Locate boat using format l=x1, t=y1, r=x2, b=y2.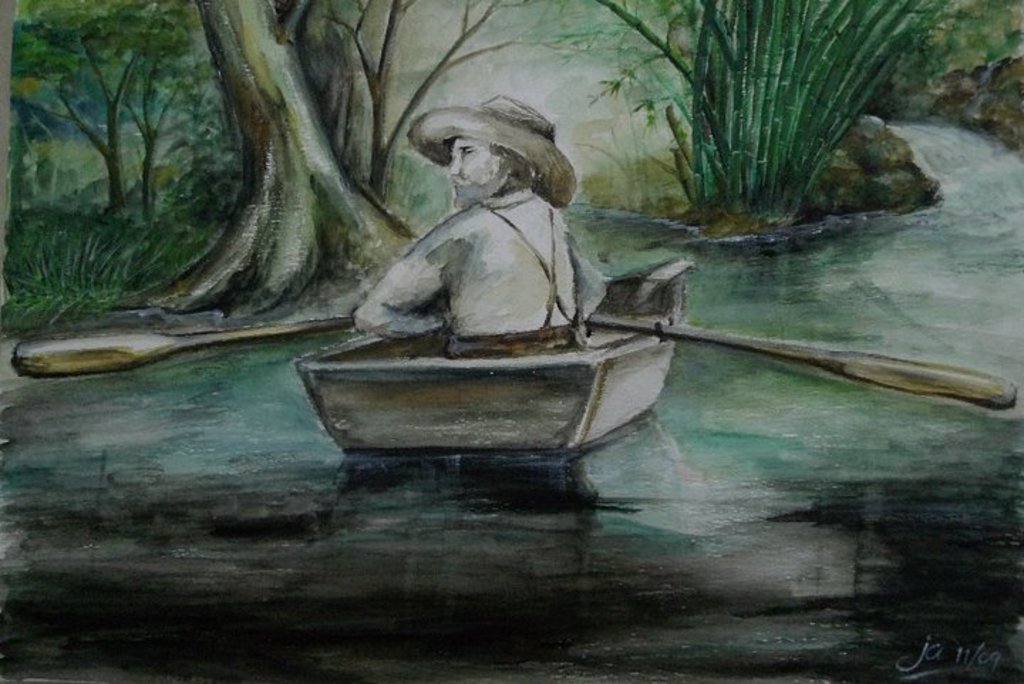
l=270, t=256, r=714, b=461.
